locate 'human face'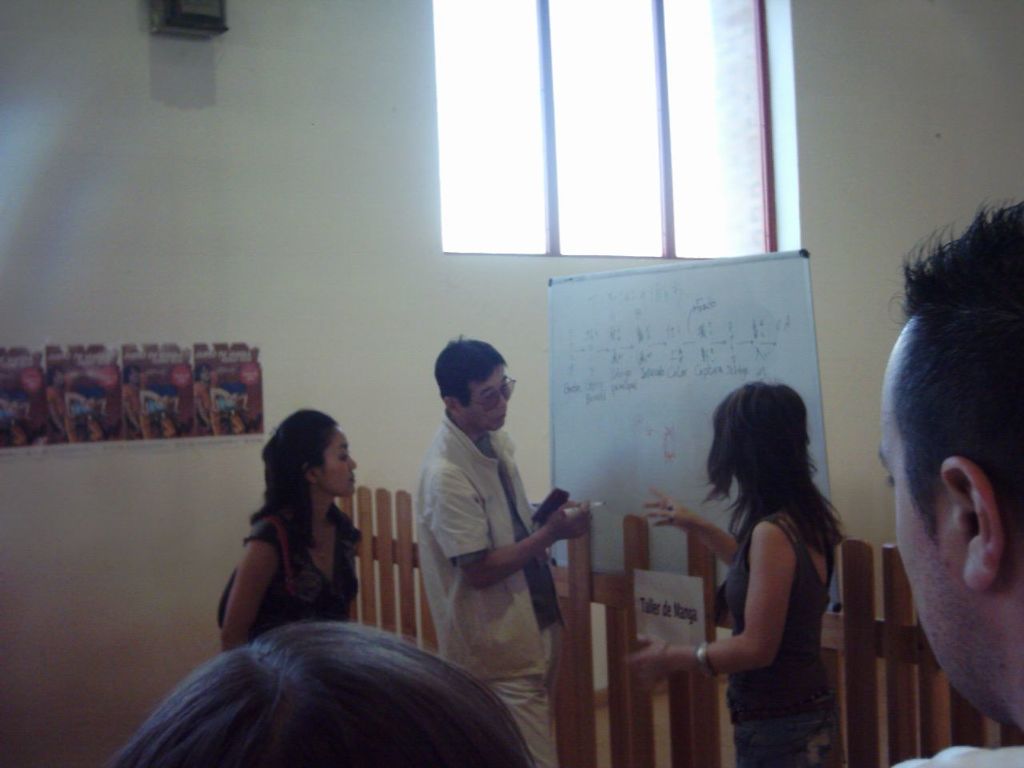
{"x1": 325, "y1": 425, "x2": 359, "y2": 499}
